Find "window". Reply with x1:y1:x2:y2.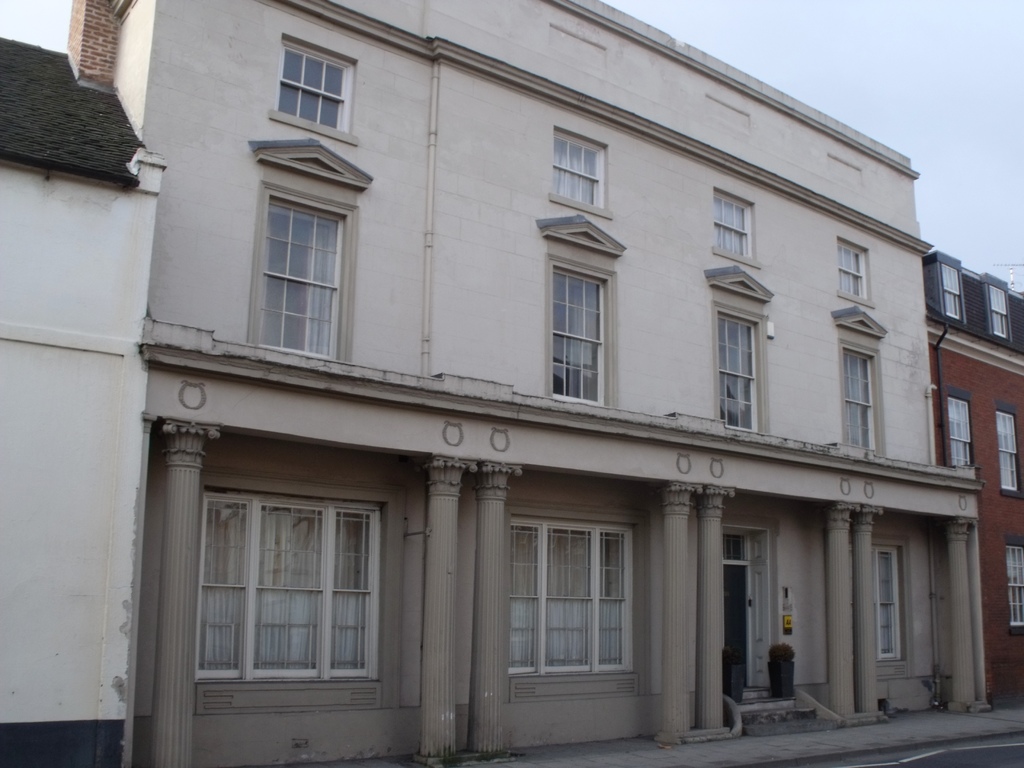
940:257:964:322.
